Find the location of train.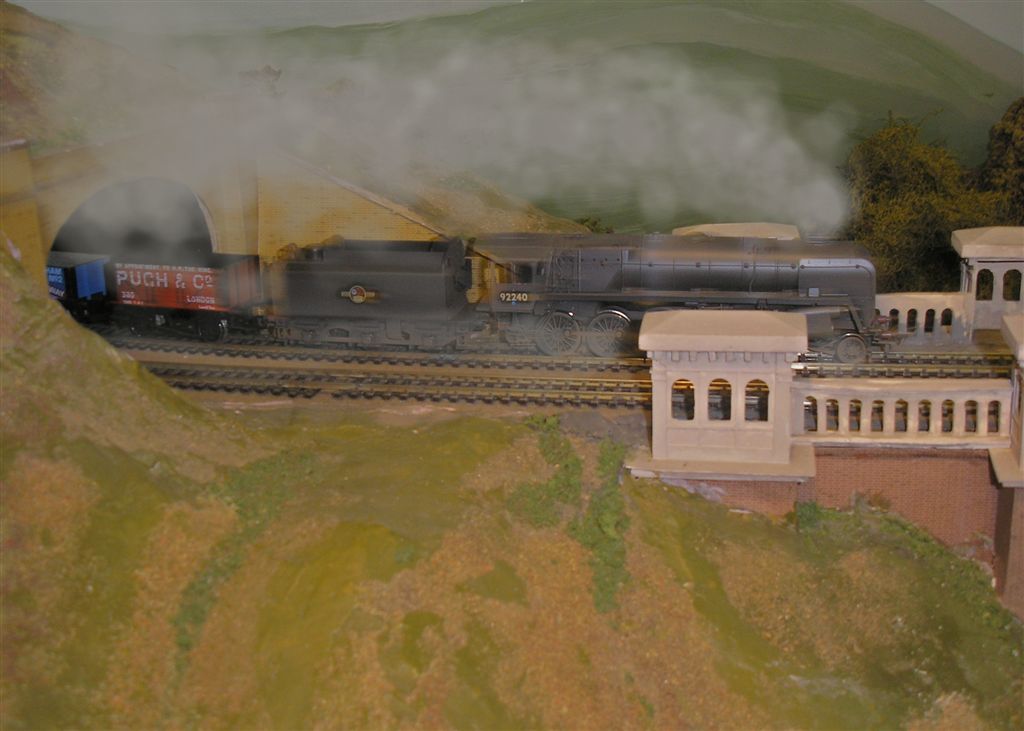
Location: (48, 235, 911, 369).
